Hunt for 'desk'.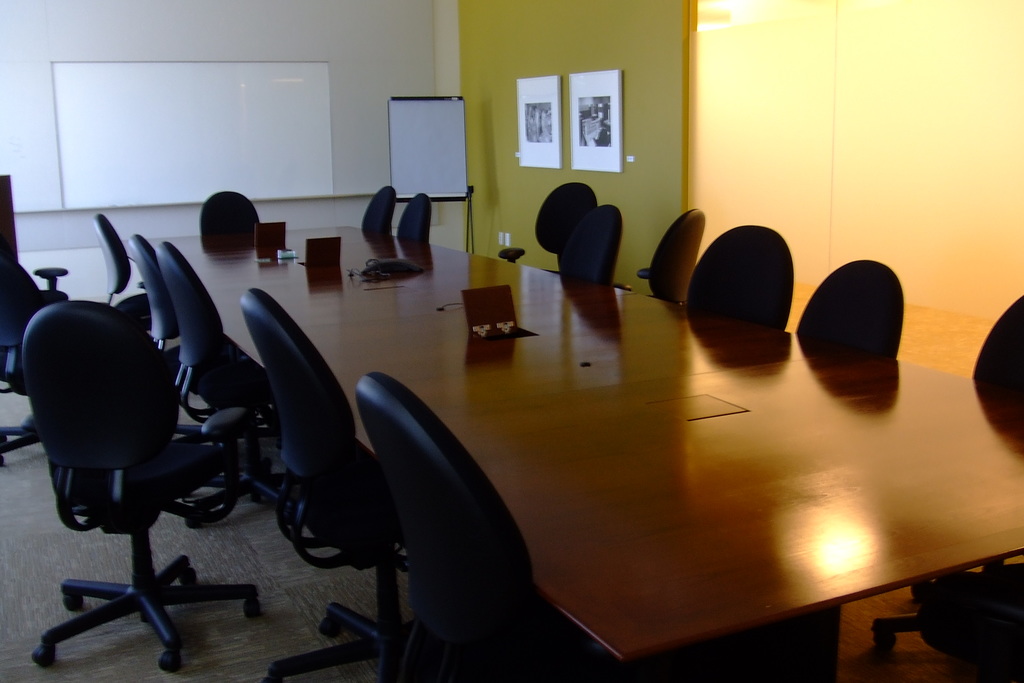
Hunted down at rect(130, 226, 1023, 682).
